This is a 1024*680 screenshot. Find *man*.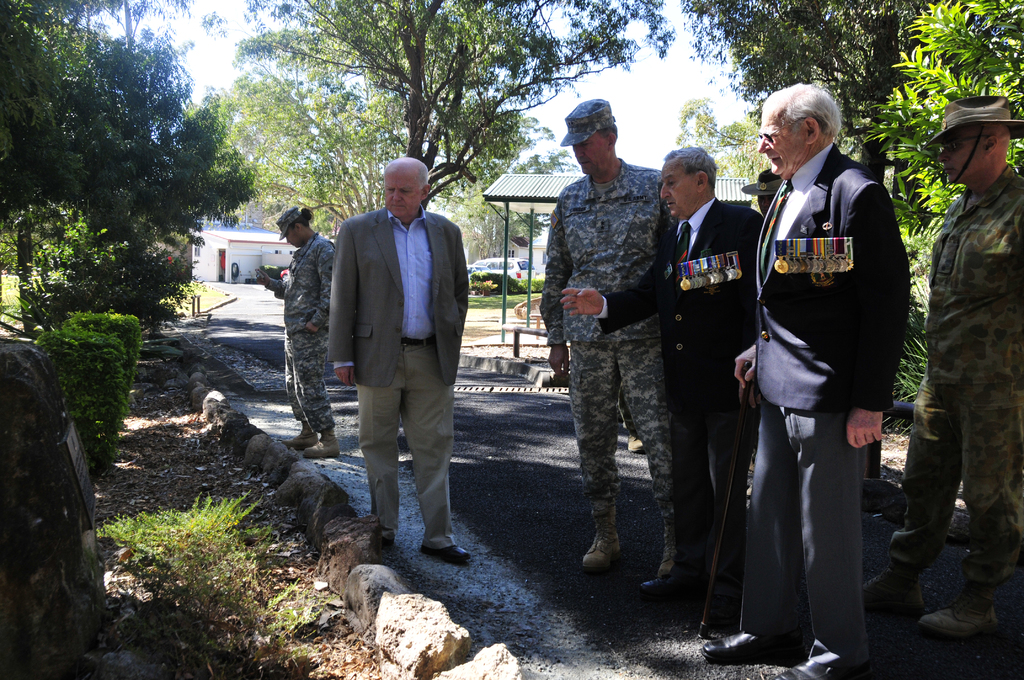
Bounding box: bbox(317, 151, 472, 583).
